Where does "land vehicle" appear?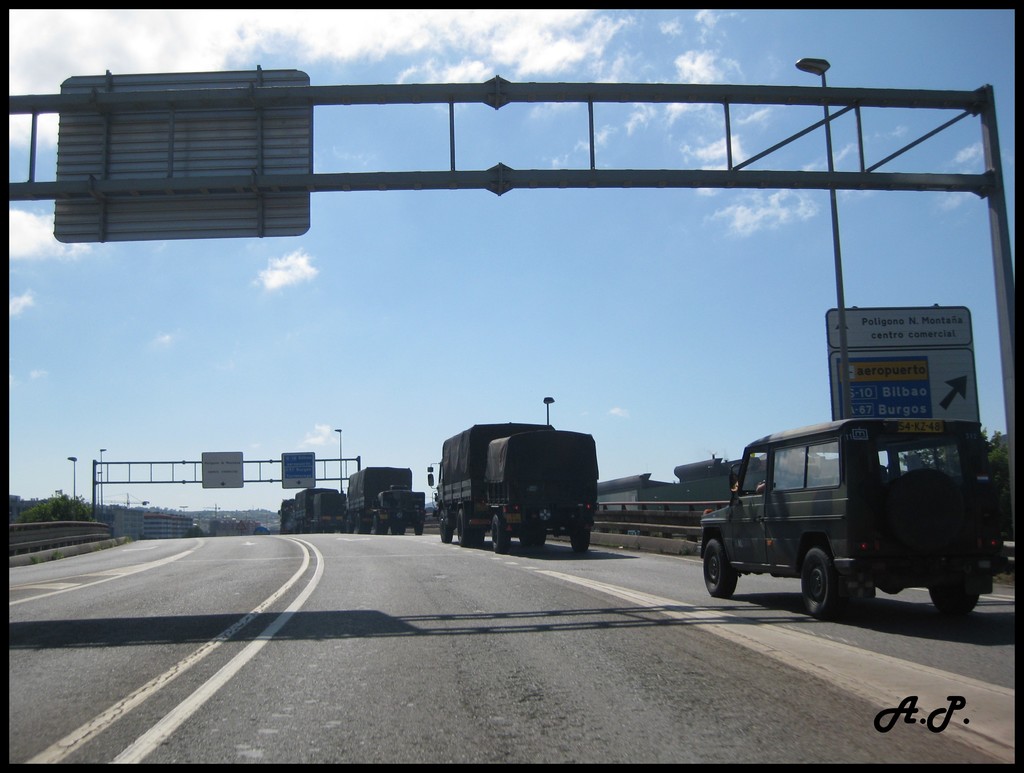
Appears at <bbox>346, 465, 425, 540</bbox>.
